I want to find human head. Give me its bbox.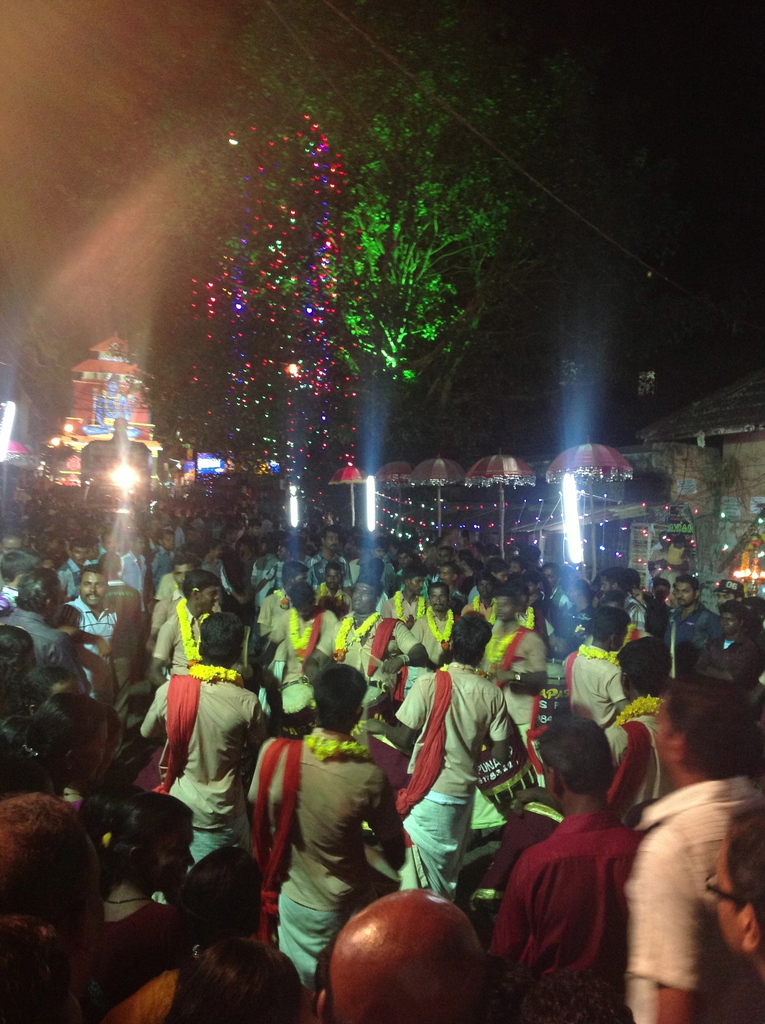
(31,694,109,780).
